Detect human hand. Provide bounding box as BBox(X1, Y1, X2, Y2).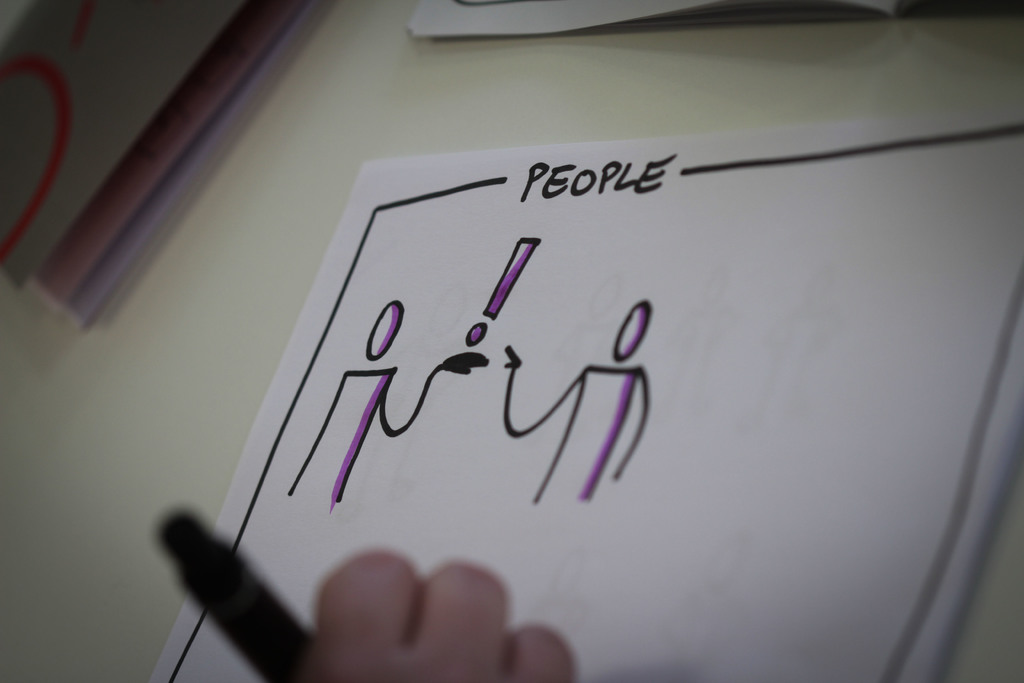
BBox(150, 509, 604, 682).
